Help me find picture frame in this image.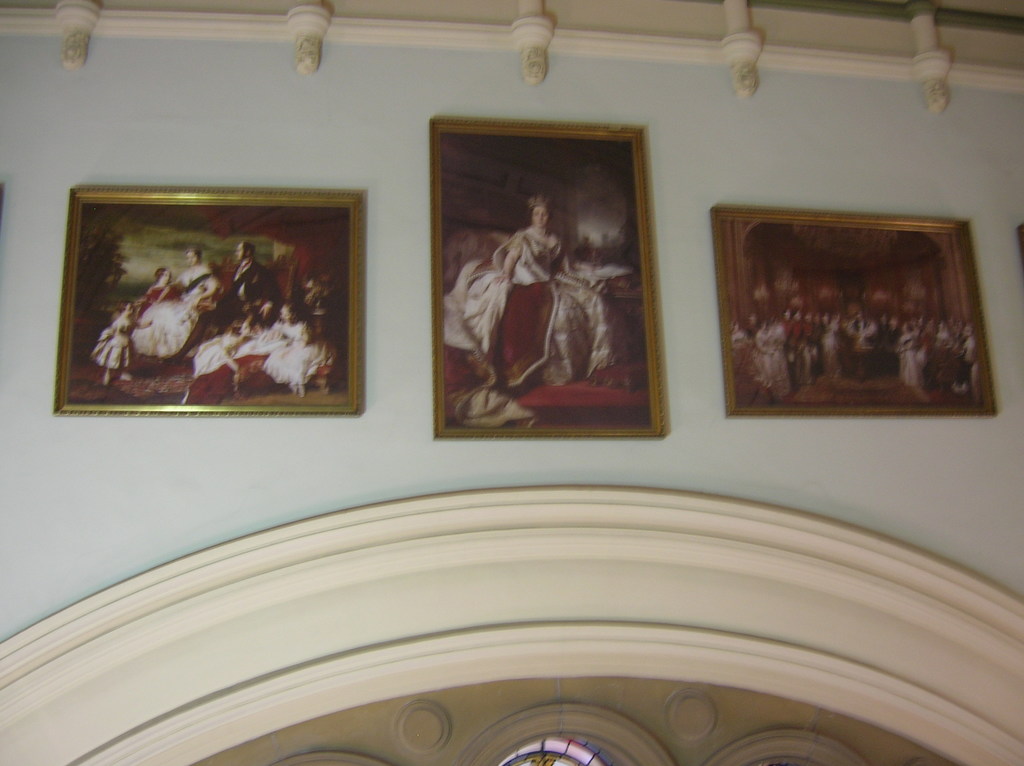
Found it: {"left": 433, "top": 108, "right": 680, "bottom": 440}.
